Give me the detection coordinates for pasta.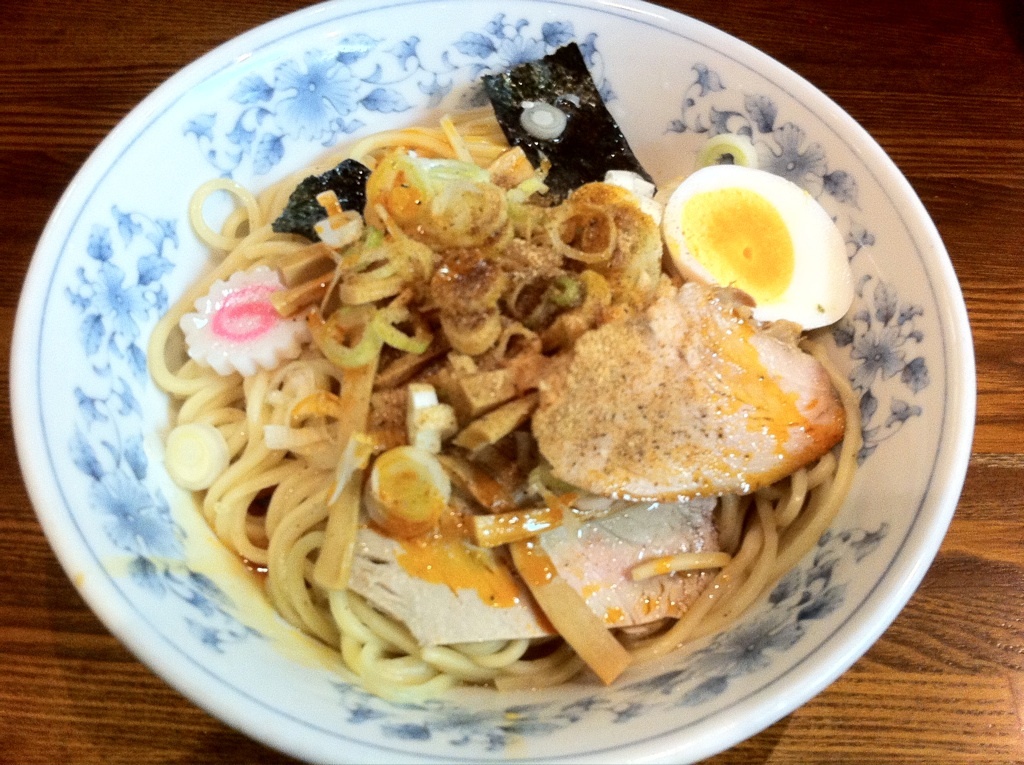
(x1=152, y1=111, x2=858, y2=702).
